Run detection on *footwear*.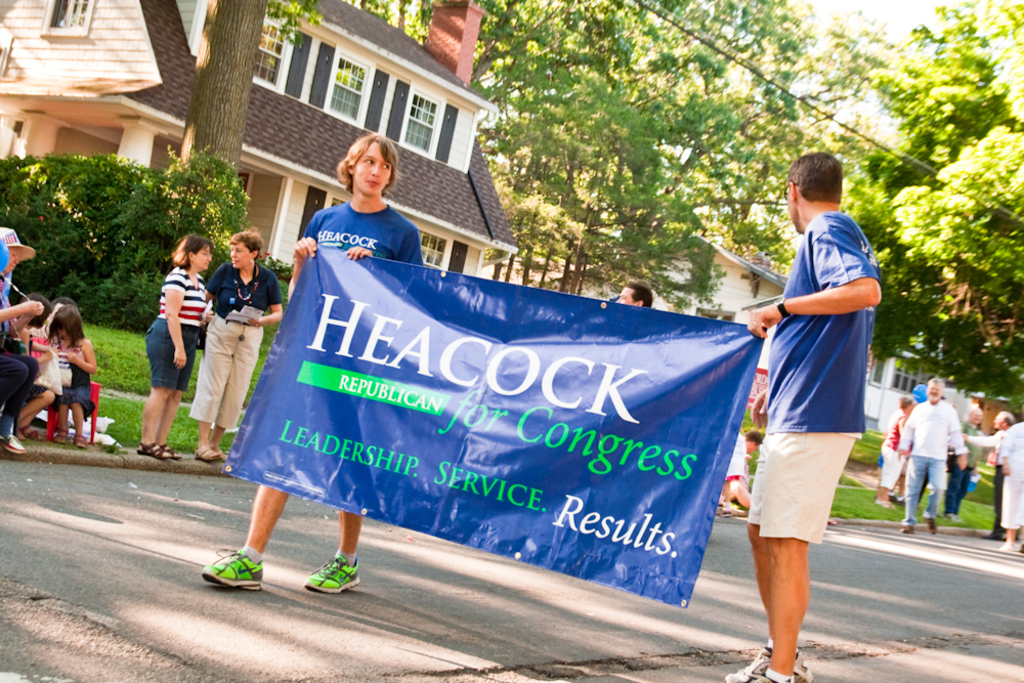
Result: rect(136, 445, 173, 461).
